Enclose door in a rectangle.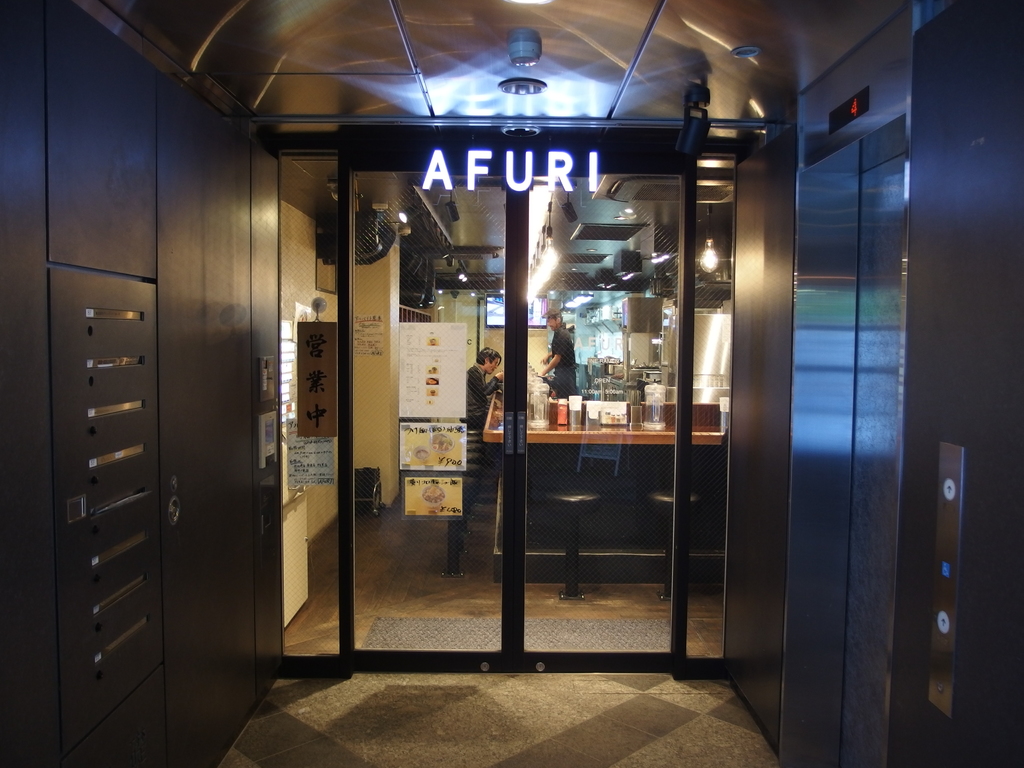
<bbox>345, 171, 679, 659</bbox>.
